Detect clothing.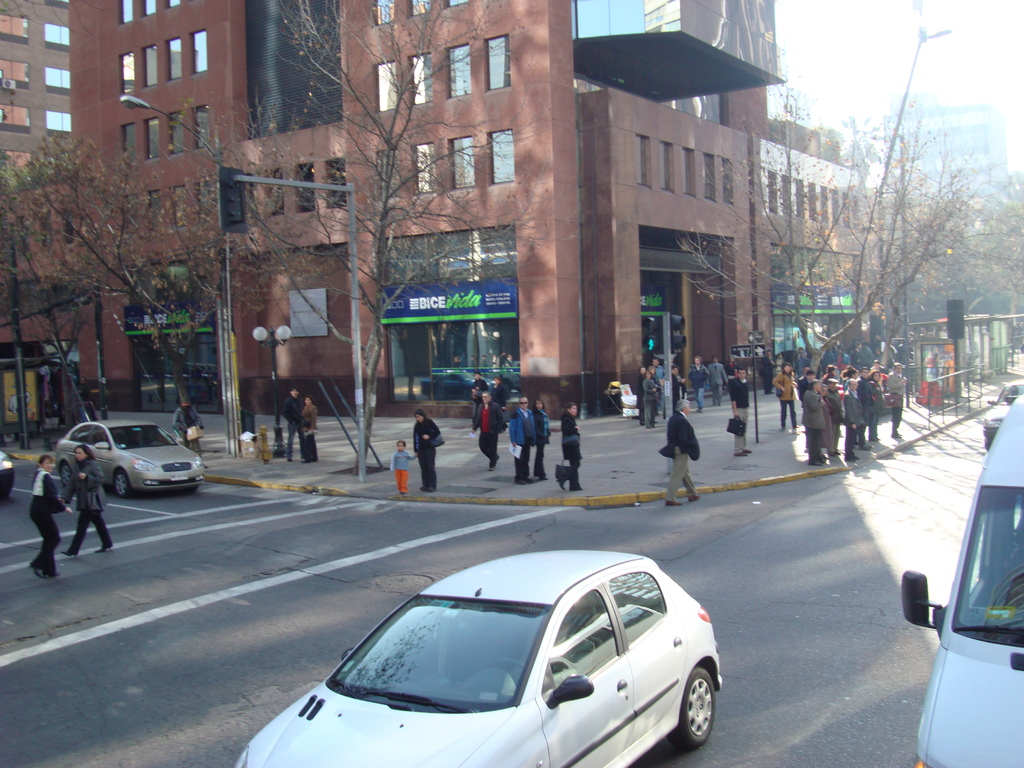
Detected at 842 387 861 454.
